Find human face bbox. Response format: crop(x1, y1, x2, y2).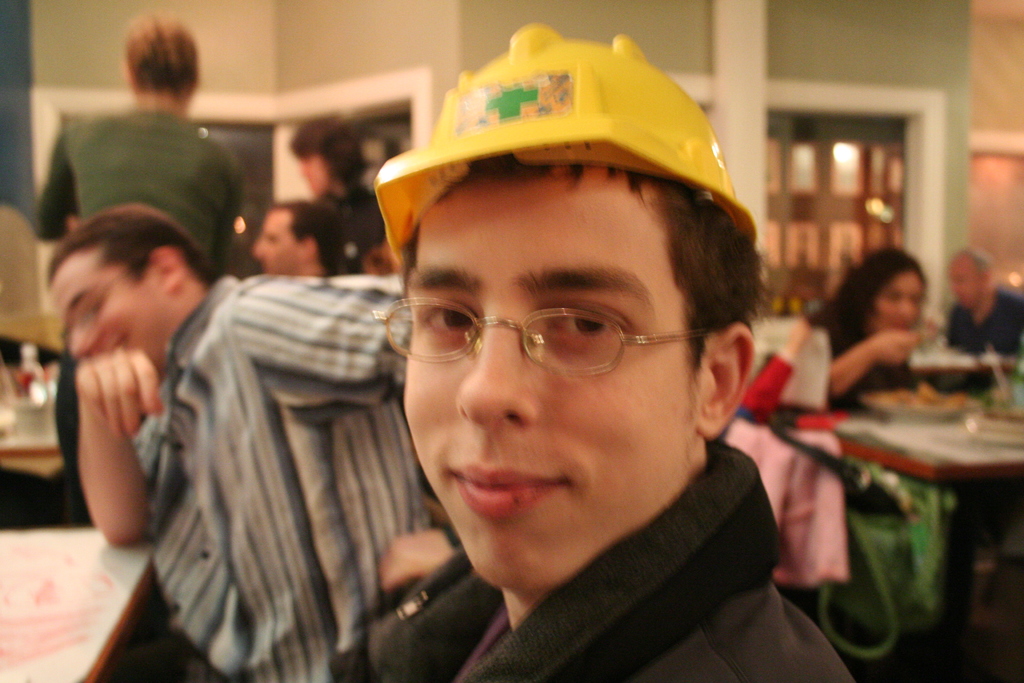
crop(950, 252, 982, 313).
